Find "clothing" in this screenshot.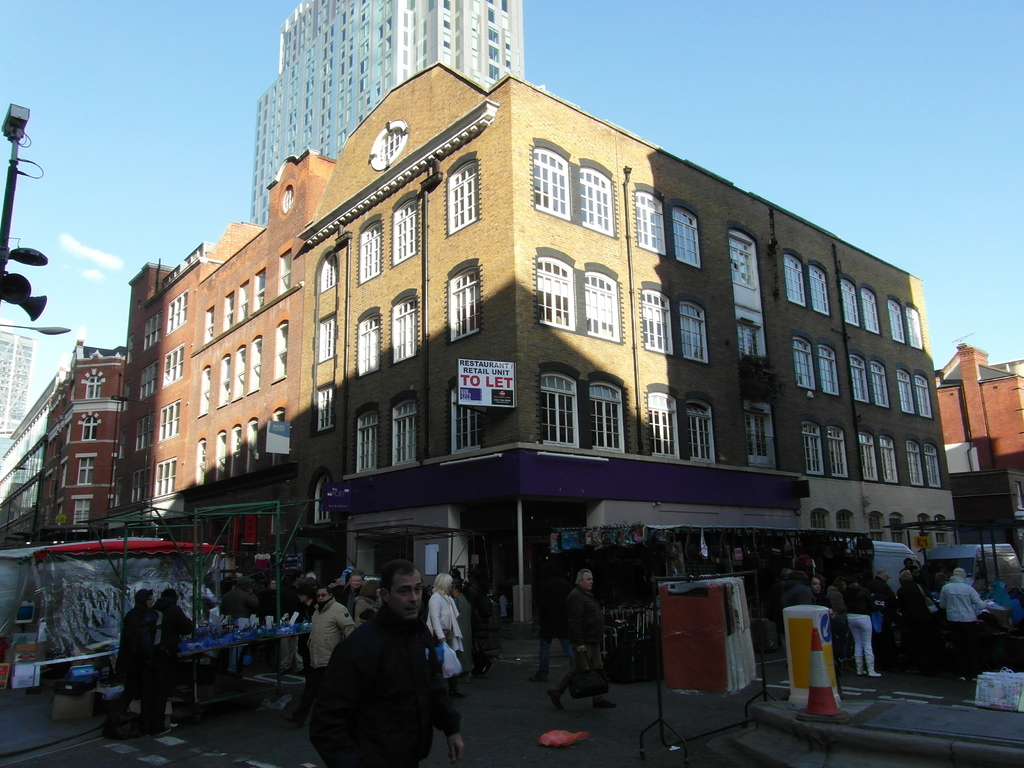
The bounding box for "clothing" is <bbox>154, 599, 191, 726</bbox>.
